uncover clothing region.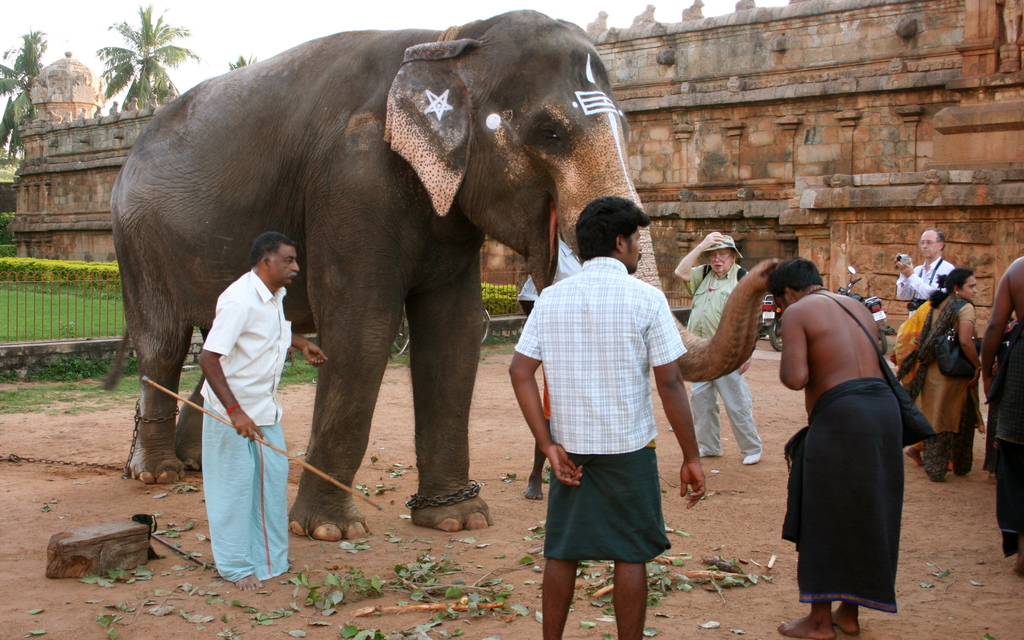
Uncovered: <region>888, 249, 961, 320</region>.
